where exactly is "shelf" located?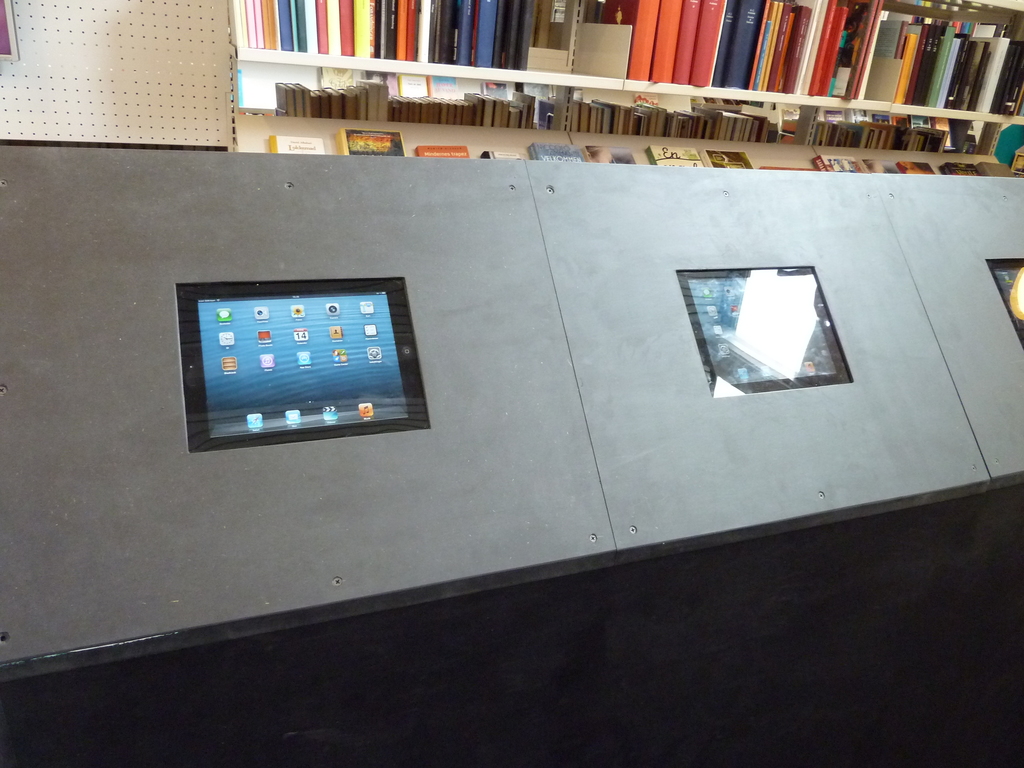
Its bounding box is bbox=(235, 0, 1023, 110).
